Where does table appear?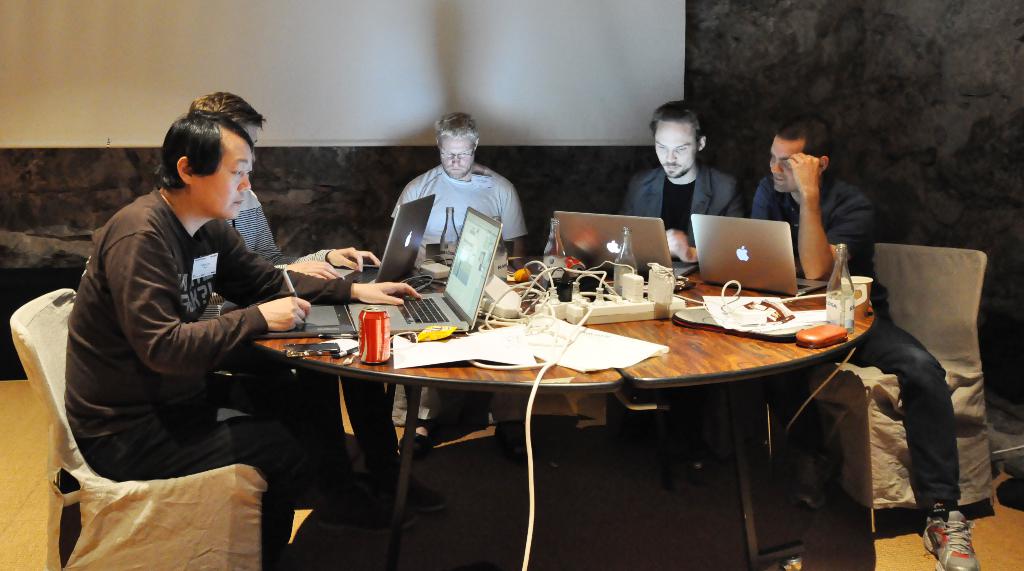
Appears at x1=223, y1=266, x2=889, y2=556.
